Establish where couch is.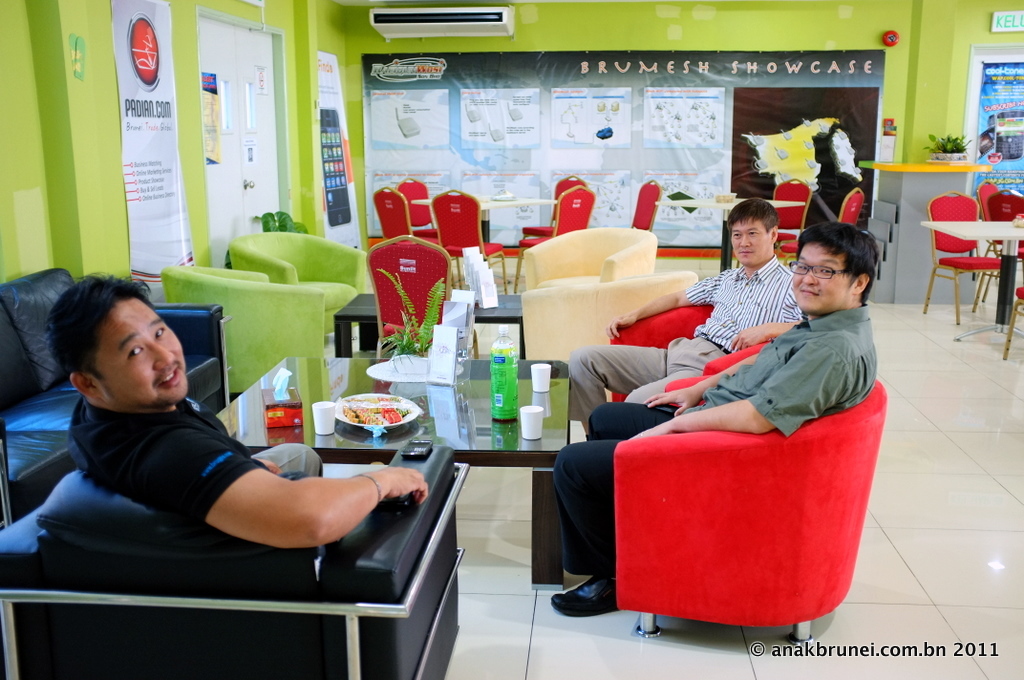
Established at rect(0, 269, 235, 535).
